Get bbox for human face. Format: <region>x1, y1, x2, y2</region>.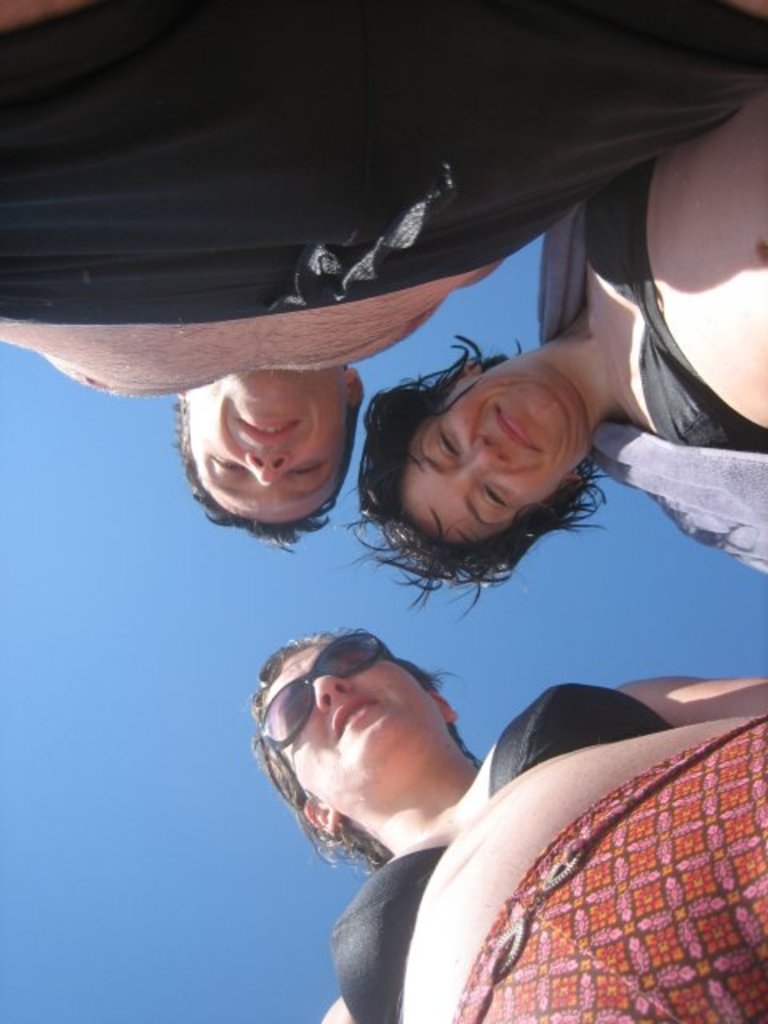
<region>253, 629, 434, 834</region>.
